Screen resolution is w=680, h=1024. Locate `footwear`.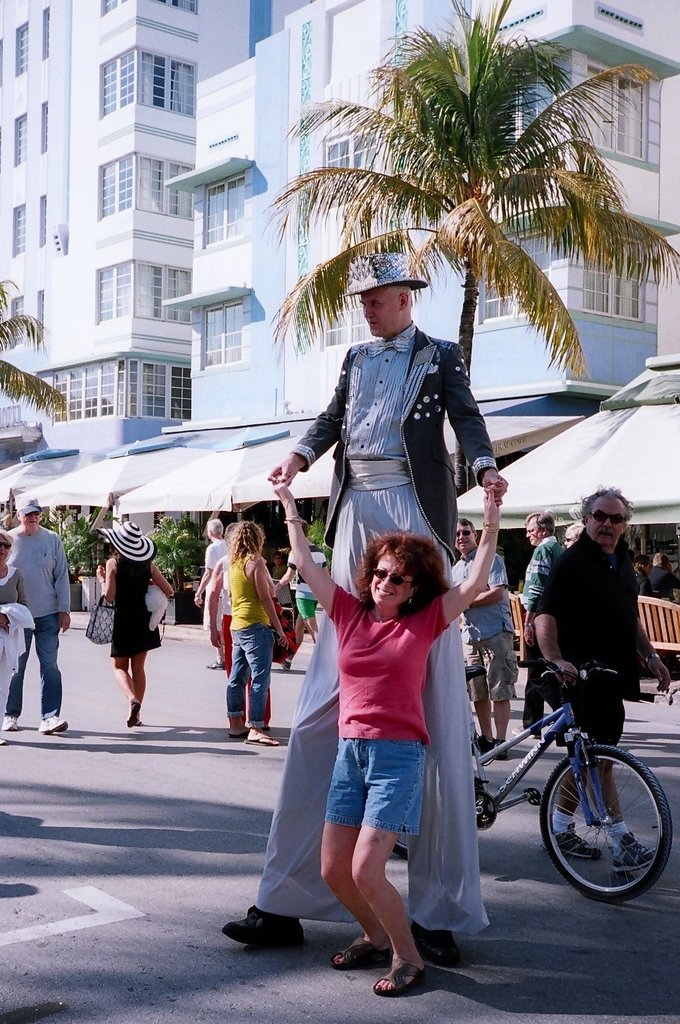
<bbox>373, 956, 422, 997</bbox>.
